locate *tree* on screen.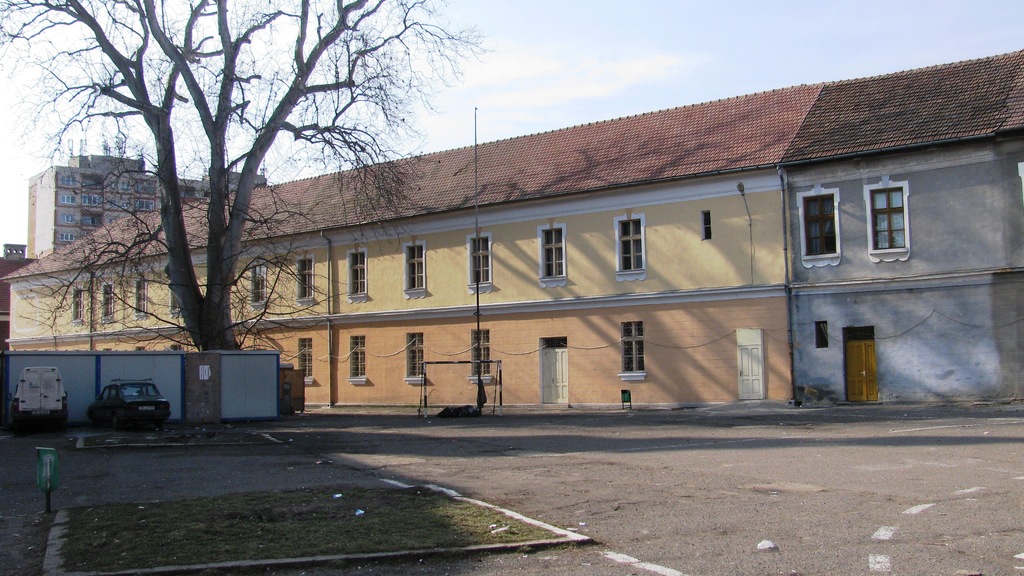
On screen at [left=0, top=0, right=495, bottom=341].
